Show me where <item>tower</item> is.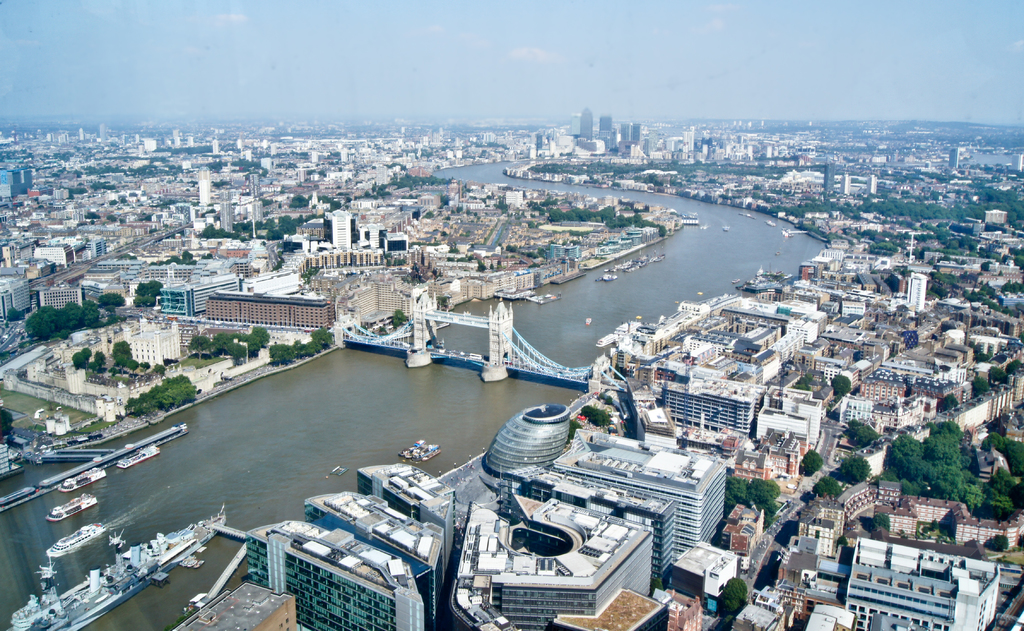
<item>tower</item> is at (323, 212, 355, 254).
